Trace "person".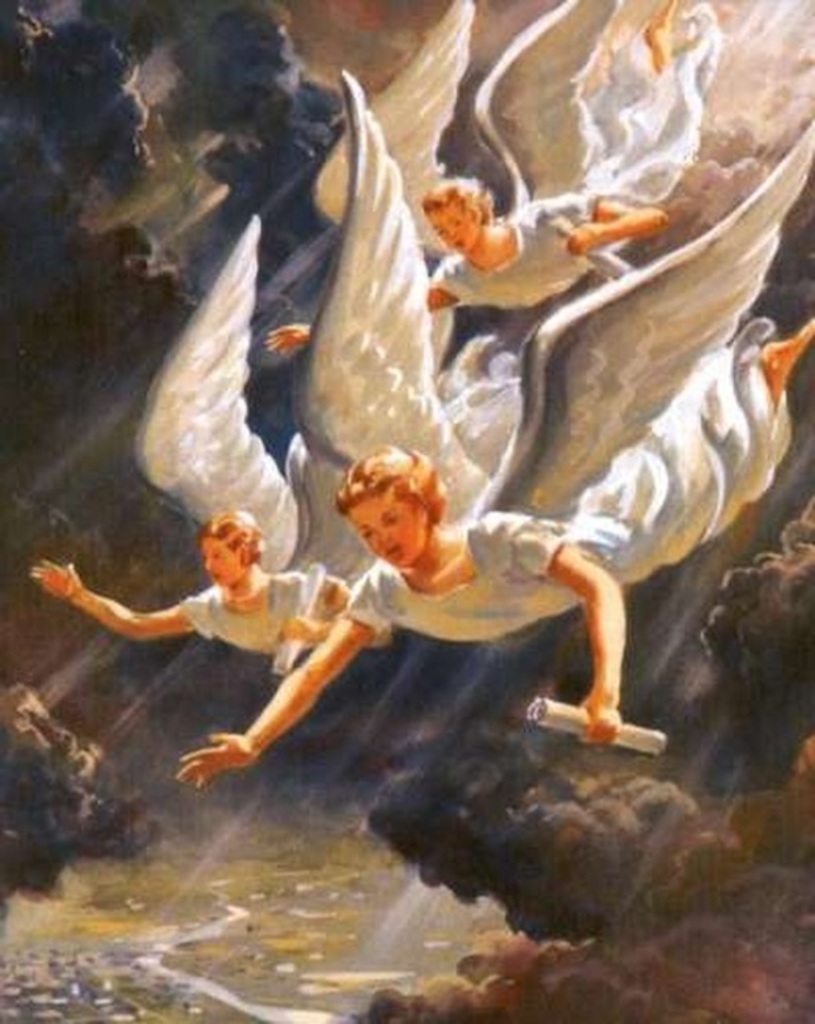
Traced to BBox(258, 0, 723, 358).
